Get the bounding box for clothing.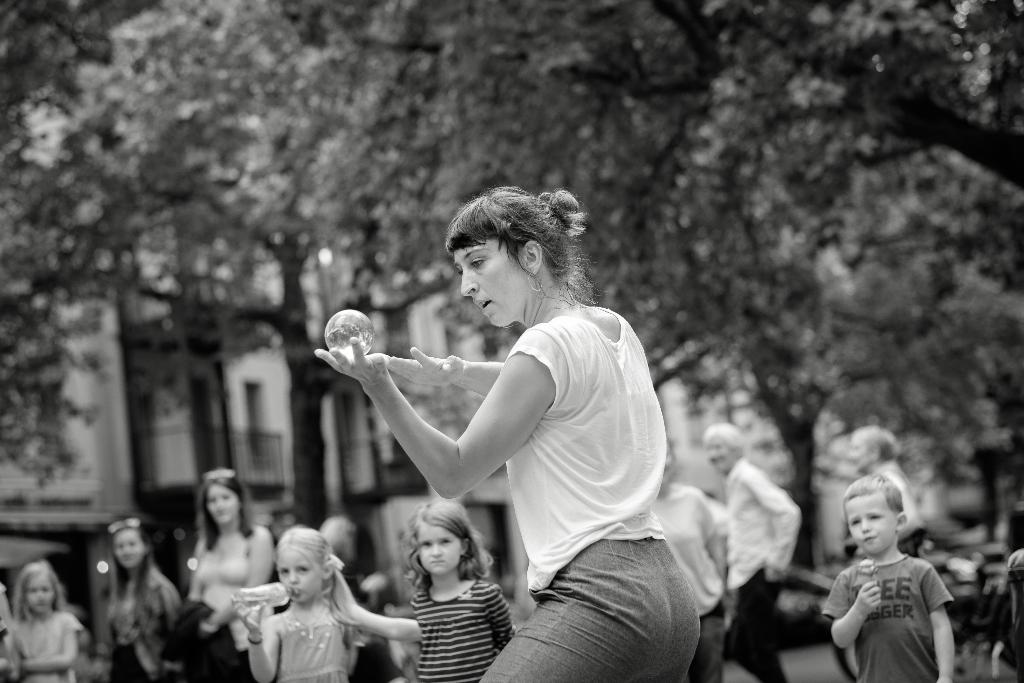
880, 465, 922, 557.
